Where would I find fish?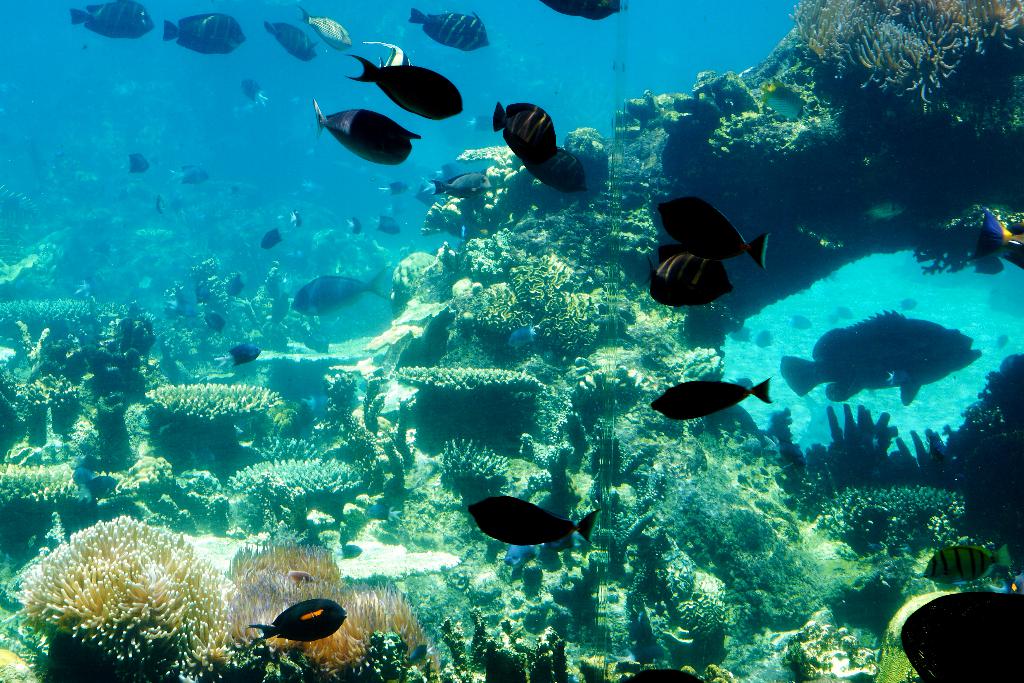
At (202, 310, 225, 334).
